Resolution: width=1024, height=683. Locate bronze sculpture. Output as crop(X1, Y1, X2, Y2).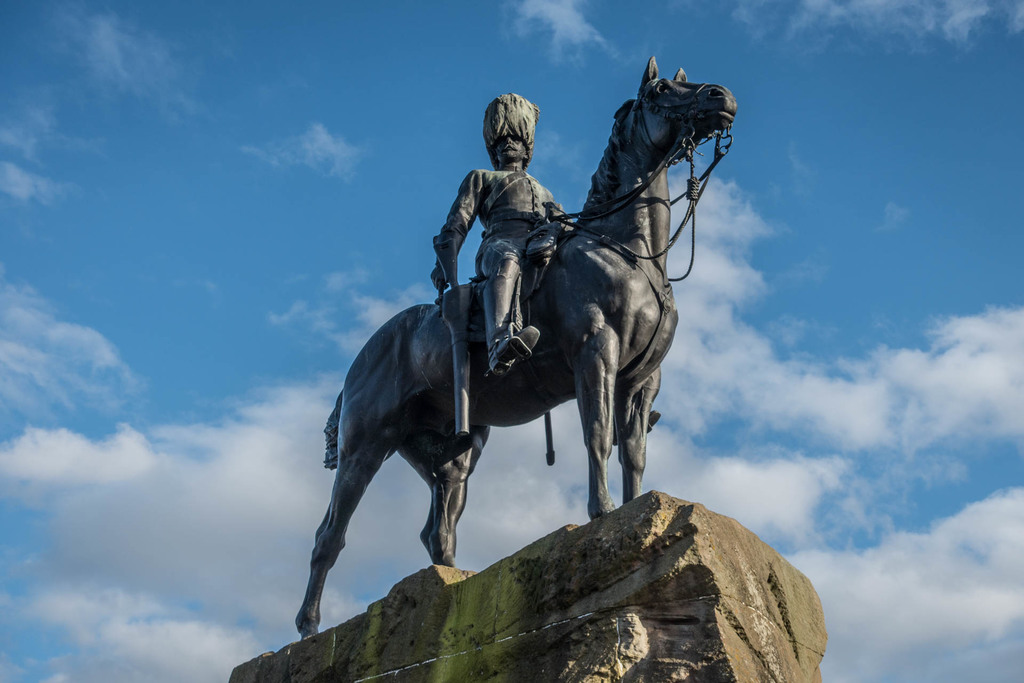
crop(292, 56, 737, 605).
